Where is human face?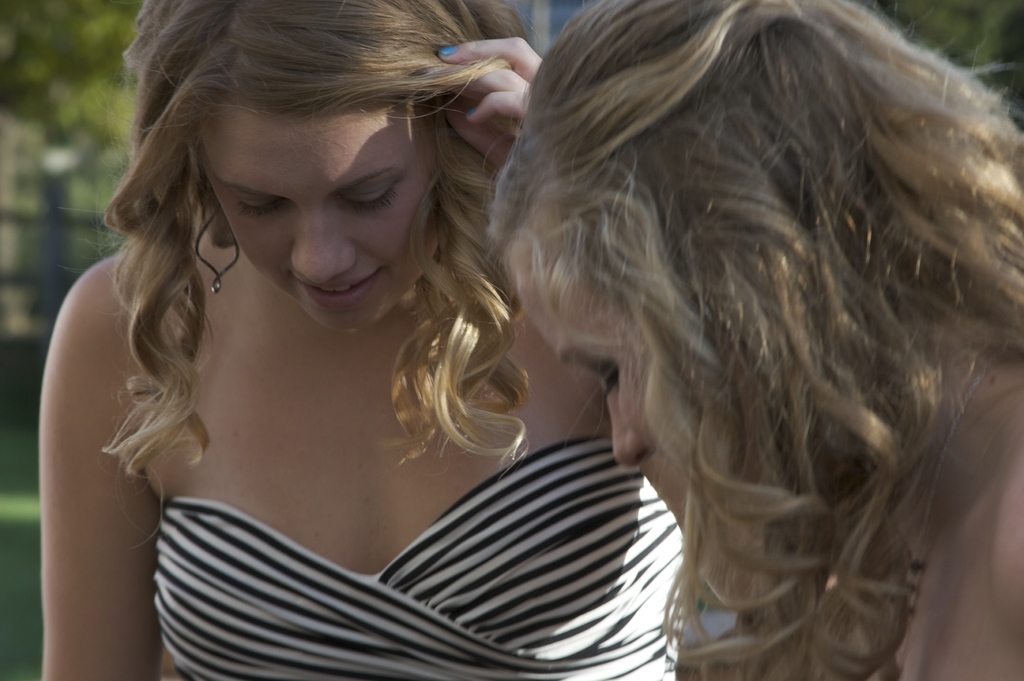
bbox(200, 108, 440, 330).
